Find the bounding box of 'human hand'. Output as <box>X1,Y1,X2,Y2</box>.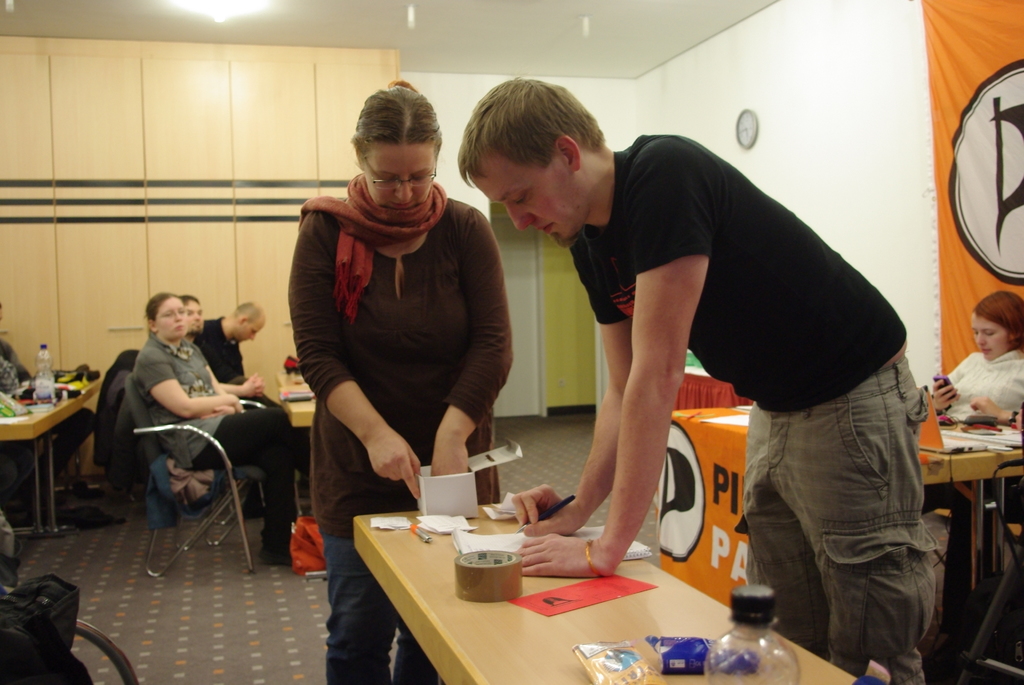
<box>365,429,425,502</box>.
